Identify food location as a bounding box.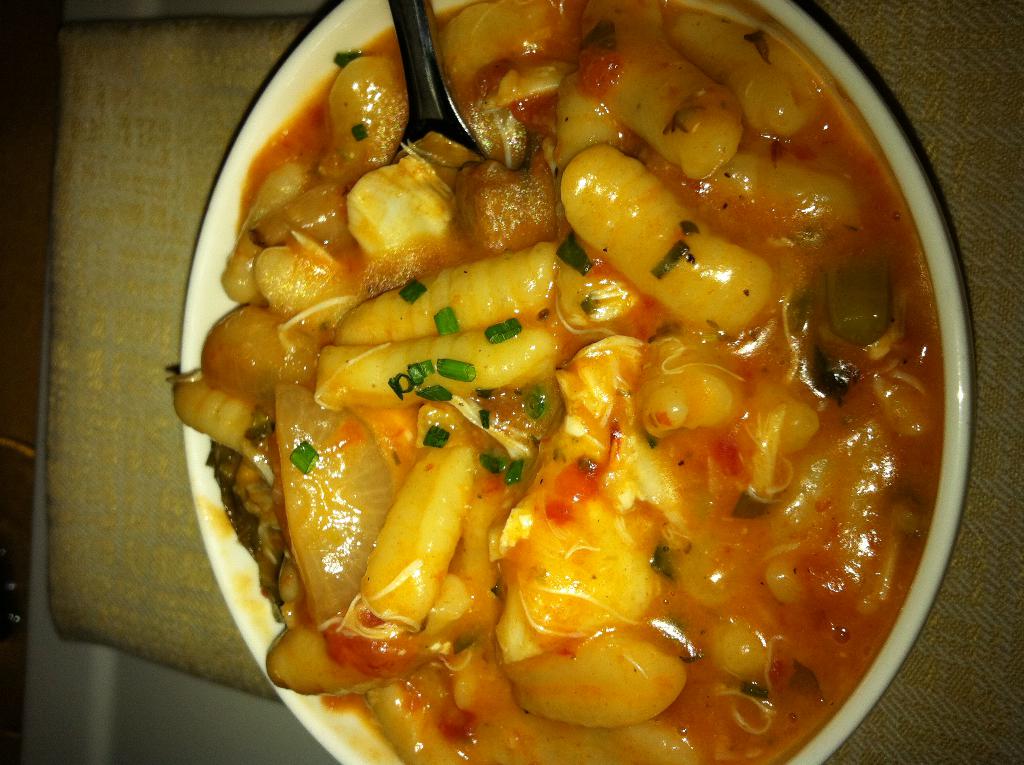
detection(171, 0, 945, 764).
